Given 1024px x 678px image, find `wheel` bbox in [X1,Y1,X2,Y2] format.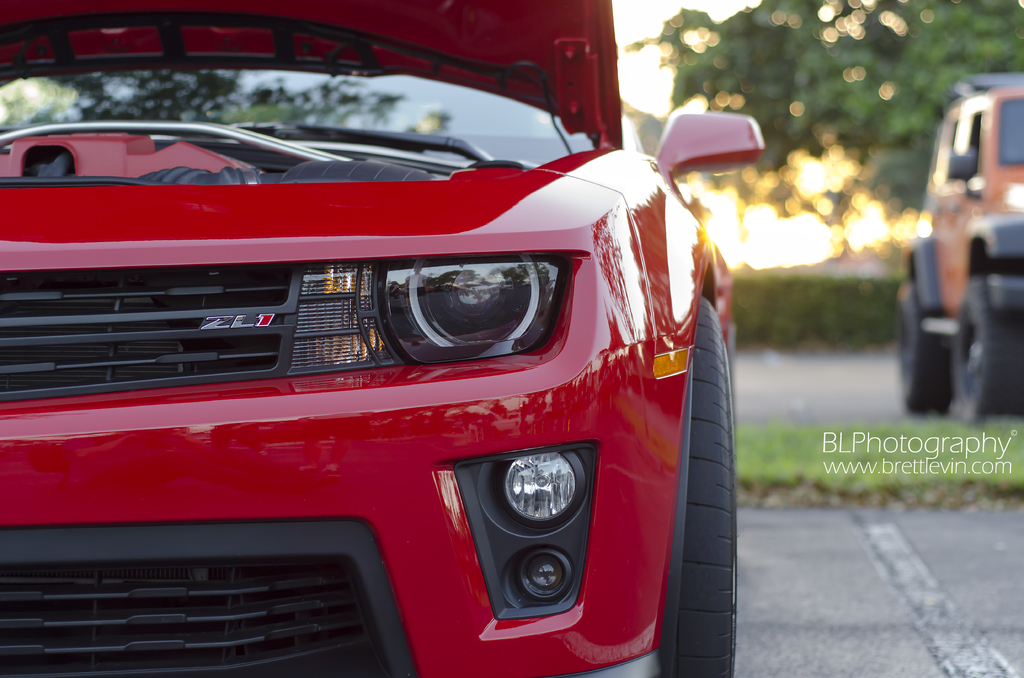
[954,275,1023,419].
